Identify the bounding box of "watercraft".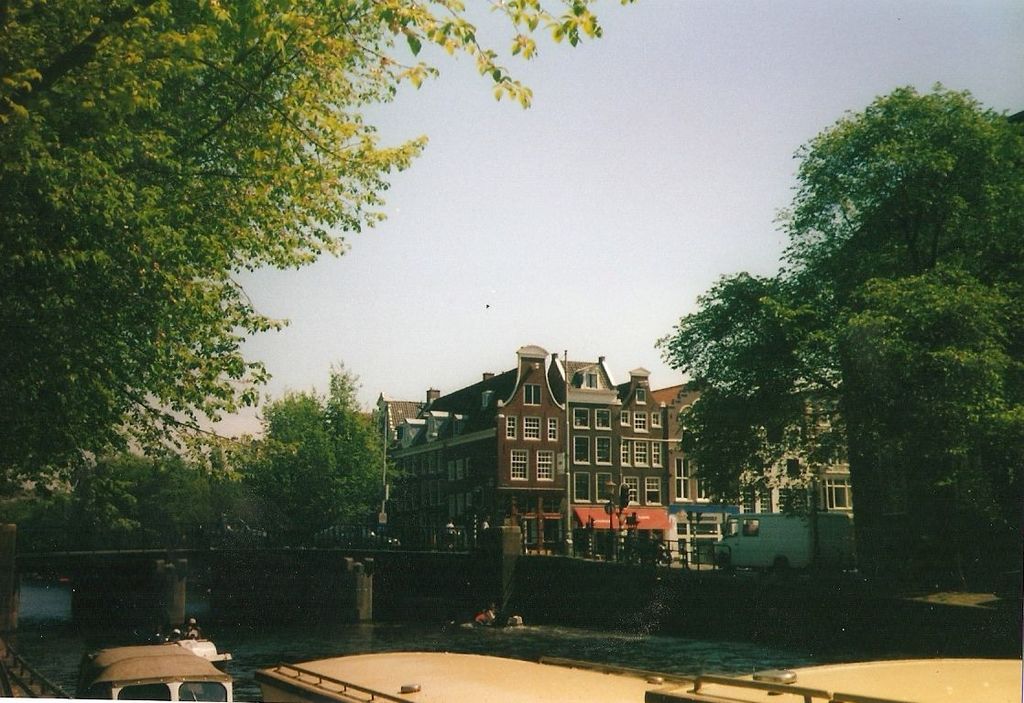
bbox=(458, 609, 528, 631).
